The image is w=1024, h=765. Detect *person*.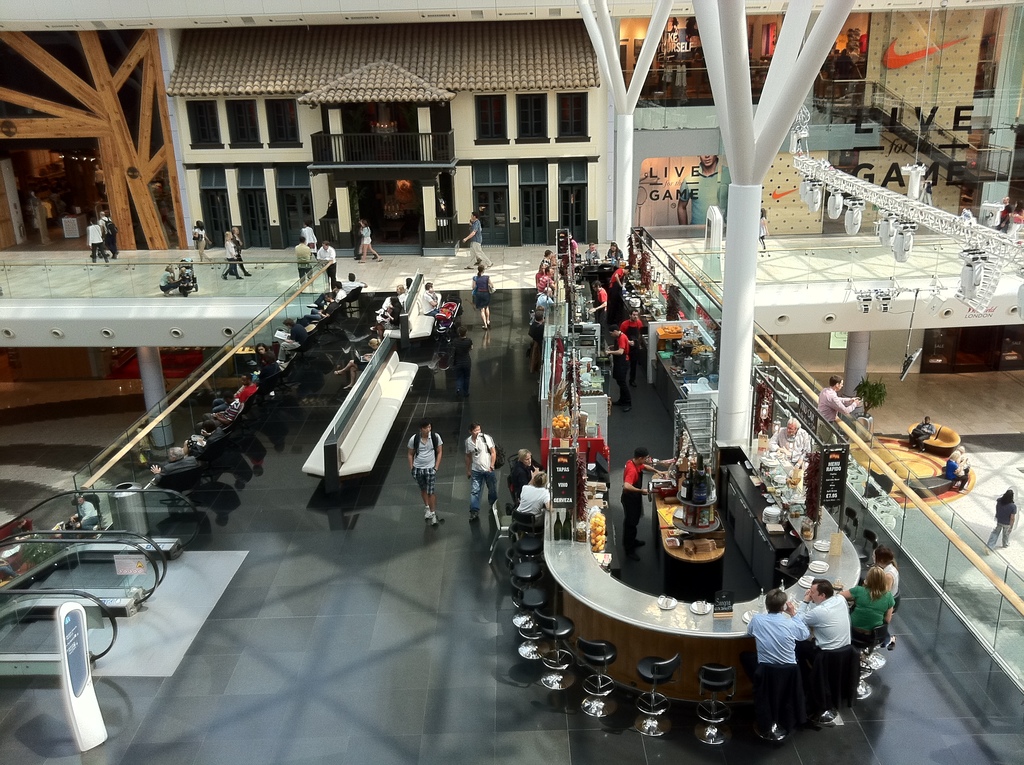
Detection: region(217, 221, 252, 280).
